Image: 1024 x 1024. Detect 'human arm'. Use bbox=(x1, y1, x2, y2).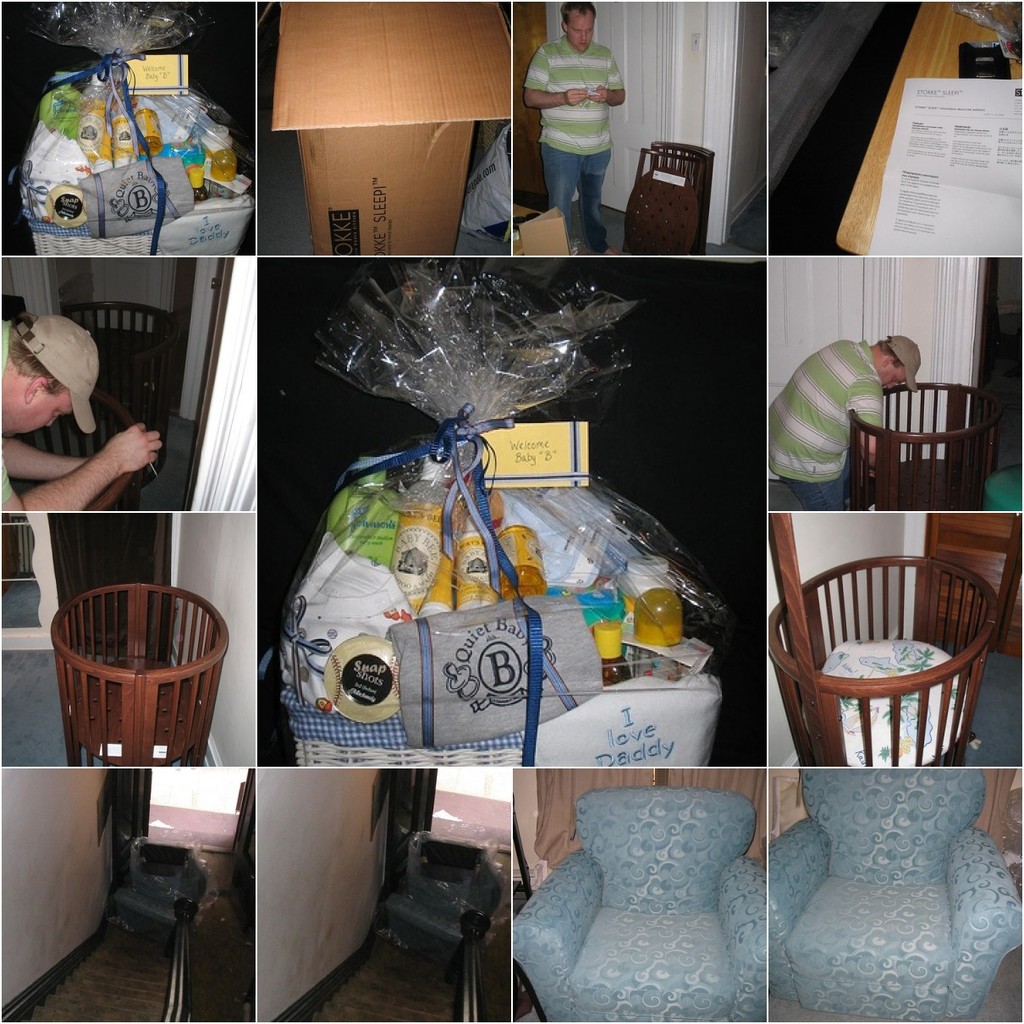
bbox=(2, 419, 163, 515).
